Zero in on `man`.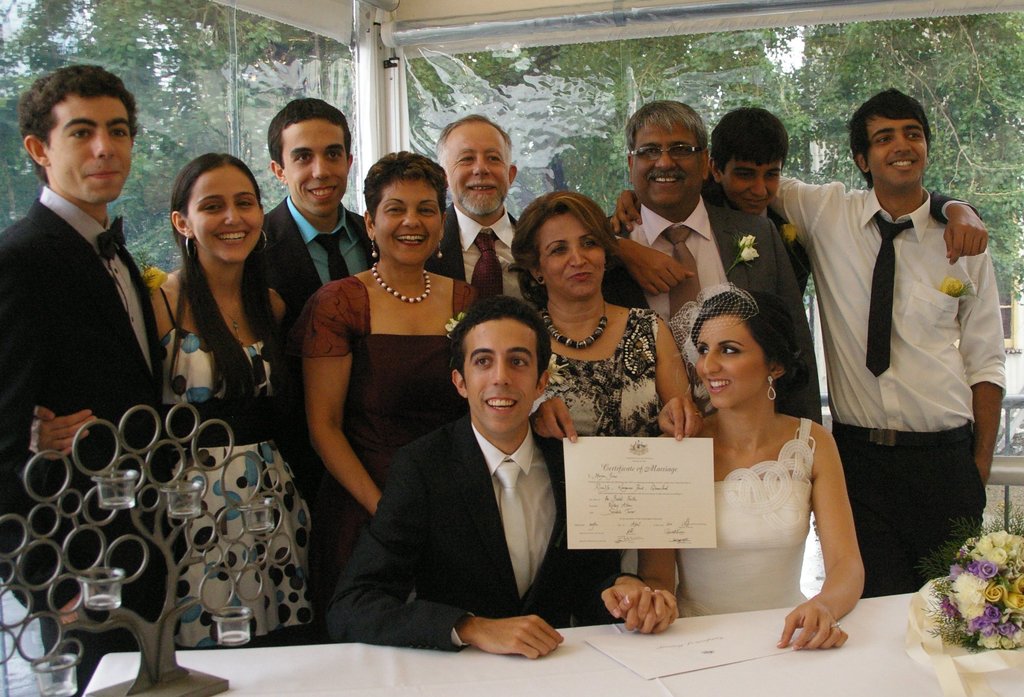
Zeroed in: <region>0, 65, 159, 696</region>.
